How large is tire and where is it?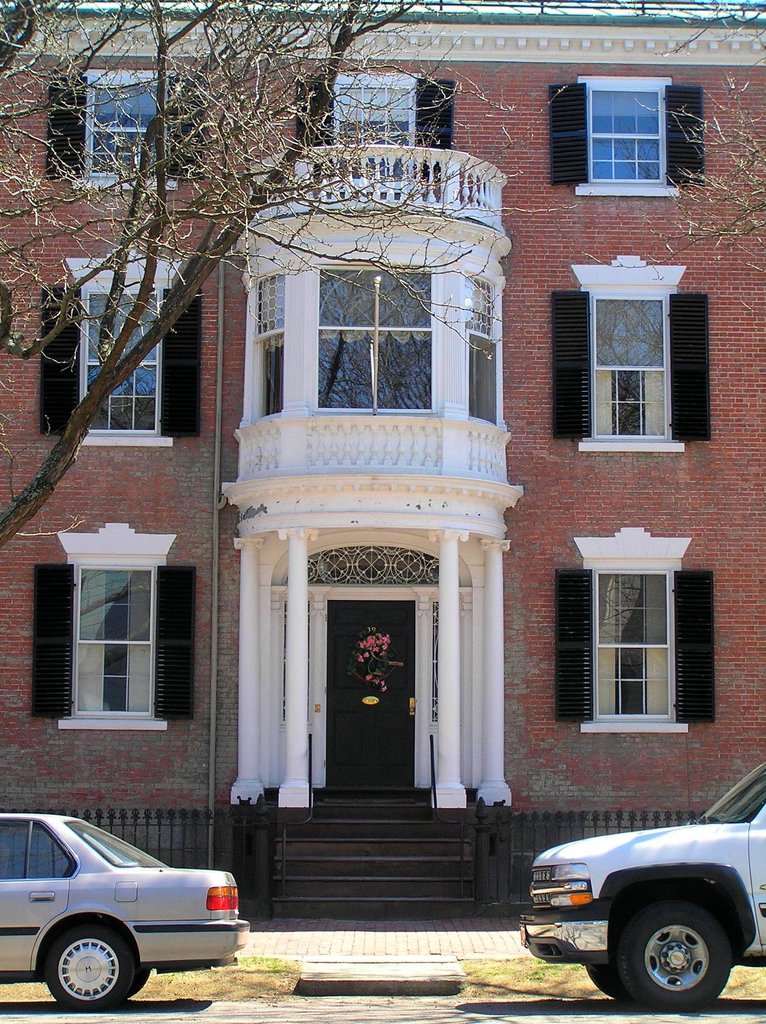
Bounding box: pyautogui.locateOnScreen(609, 883, 742, 1010).
